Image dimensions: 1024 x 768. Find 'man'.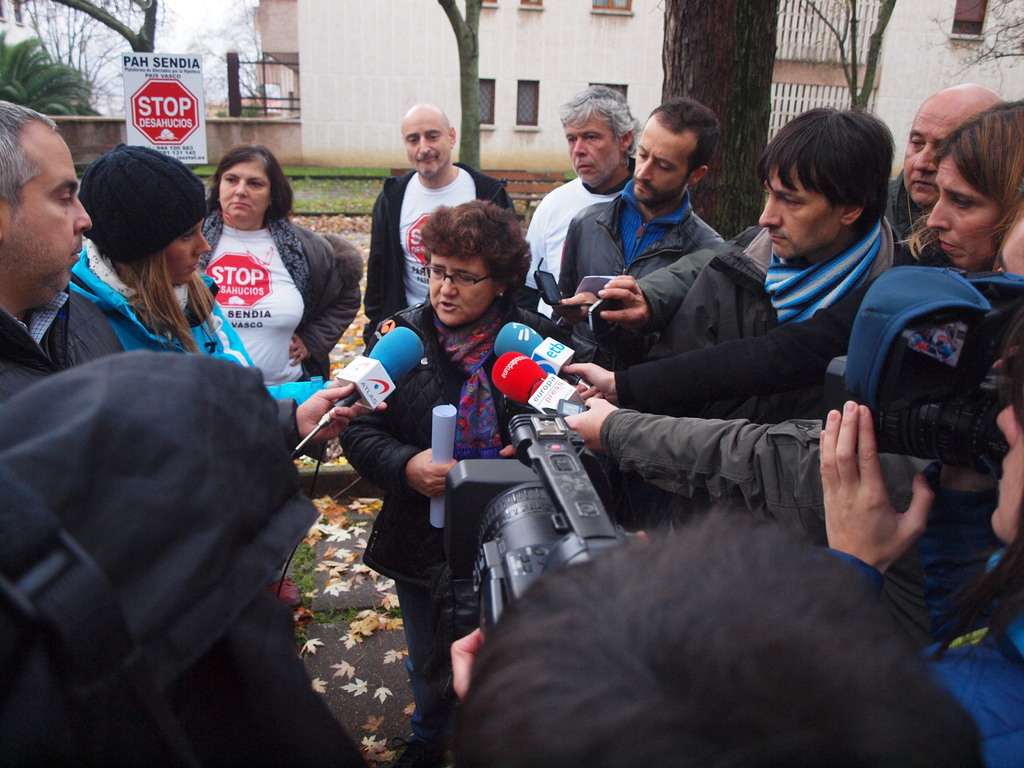
{"x1": 443, "y1": 516, "x2": 986, "y2": 767}.
